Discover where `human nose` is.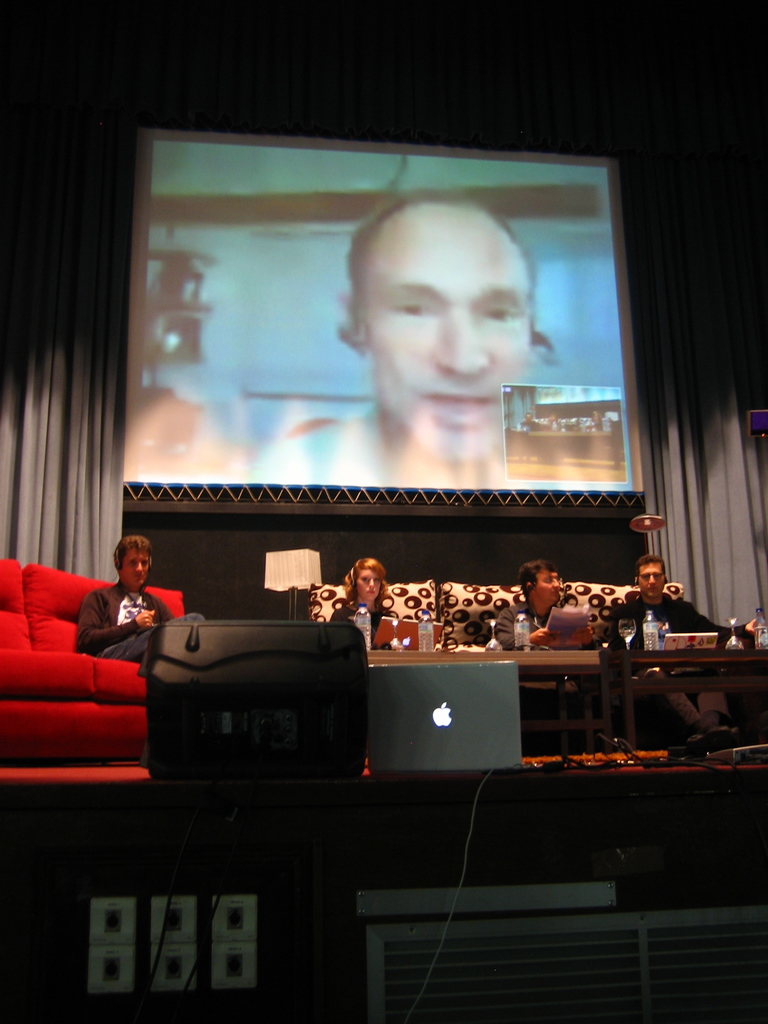
Discovered at BBox(648, 575, 656, 584).
